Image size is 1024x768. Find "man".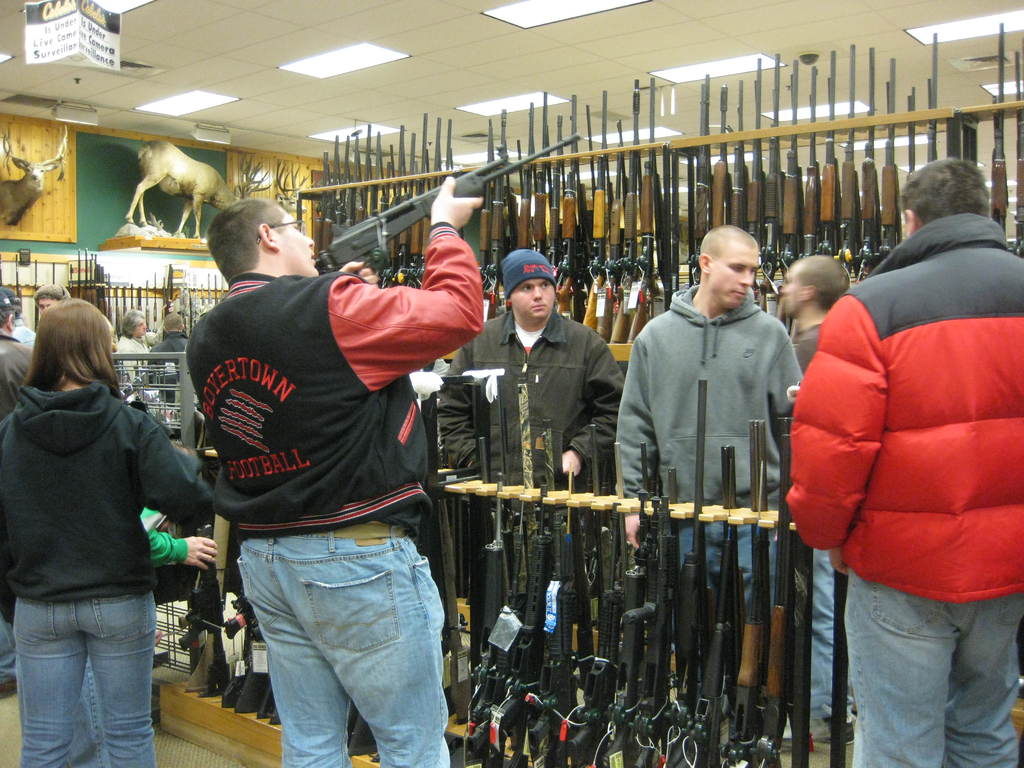
<bbox>184, 175, 488, 767</bbox>.
